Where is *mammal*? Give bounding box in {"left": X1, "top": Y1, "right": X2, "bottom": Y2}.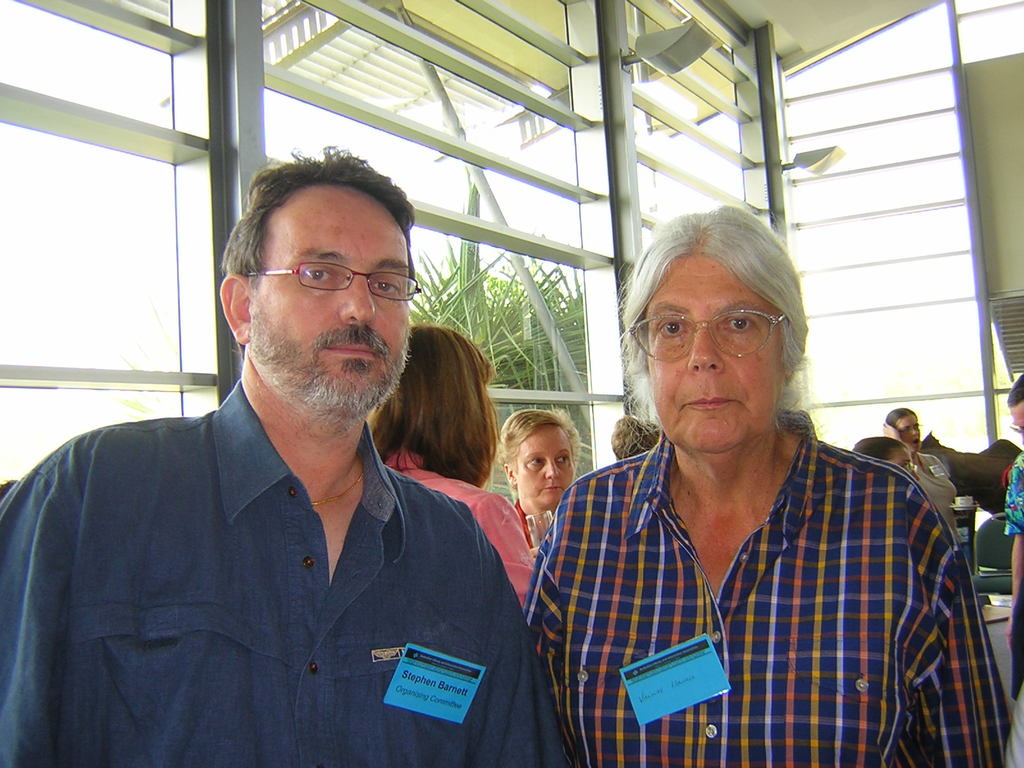
{"left": 502, "top": 403, "right": 579, "bottom": 548}.
